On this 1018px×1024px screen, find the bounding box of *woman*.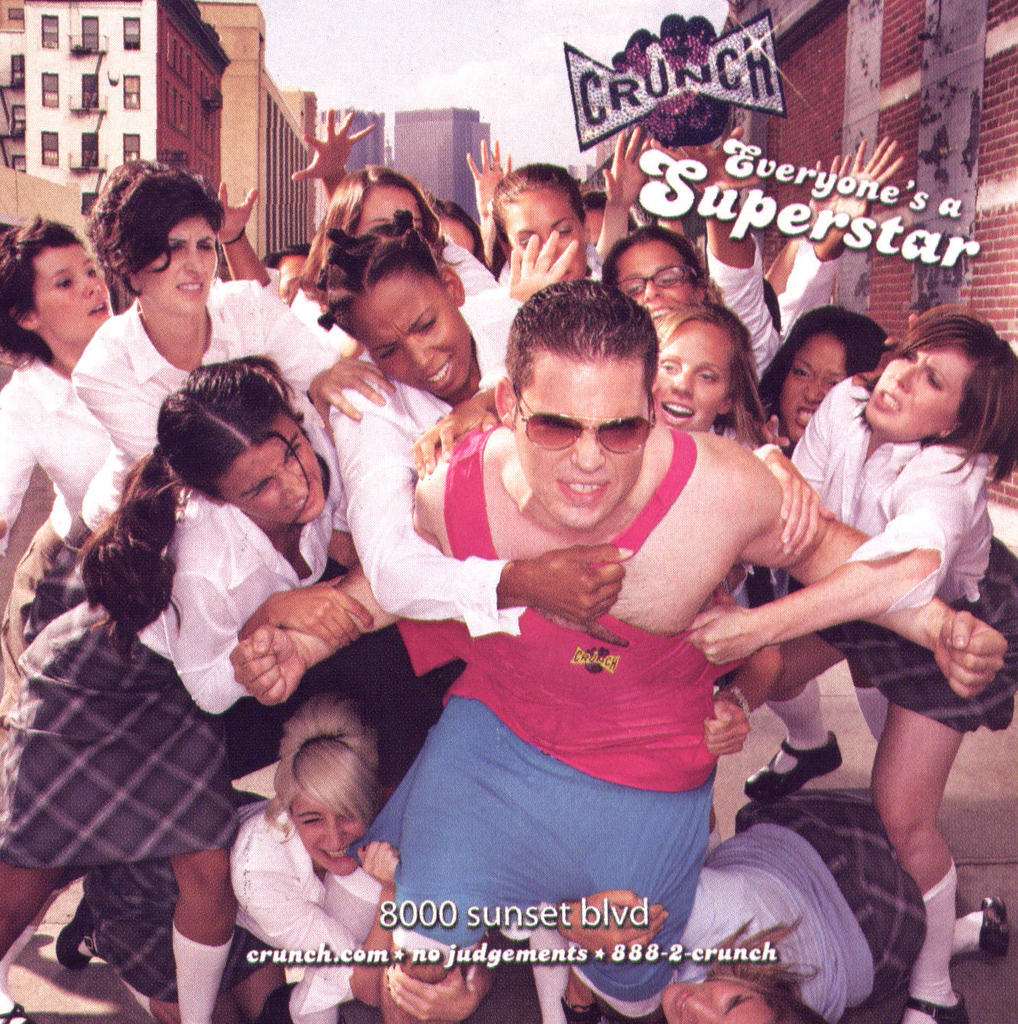
Bounding box: <bbox>603, 223, 786, 453</bbox>.
